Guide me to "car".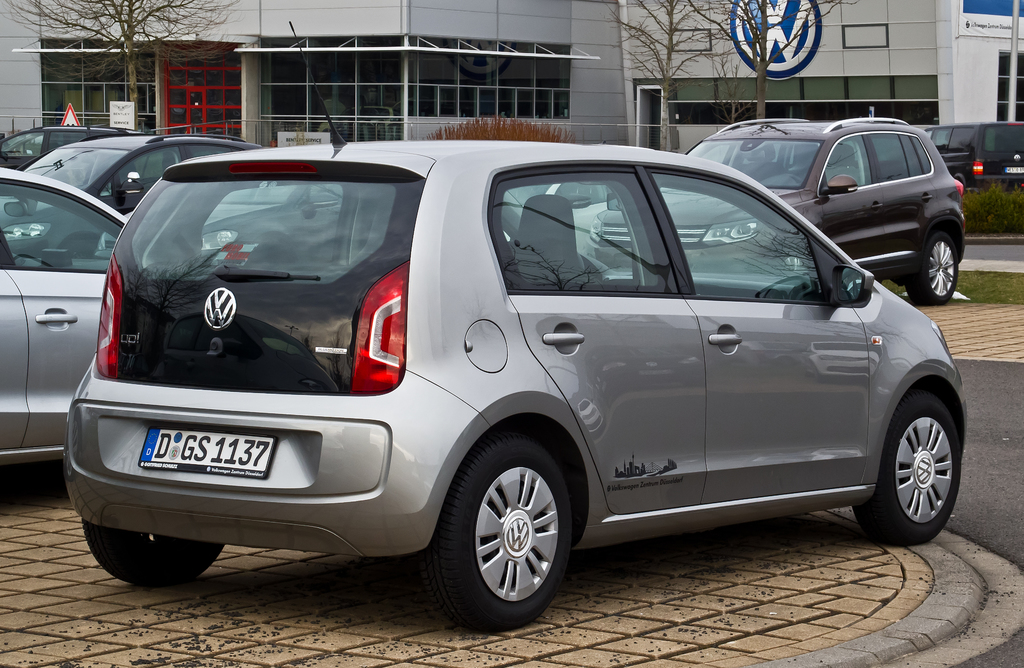
Guidance: 0/165/127/462.
